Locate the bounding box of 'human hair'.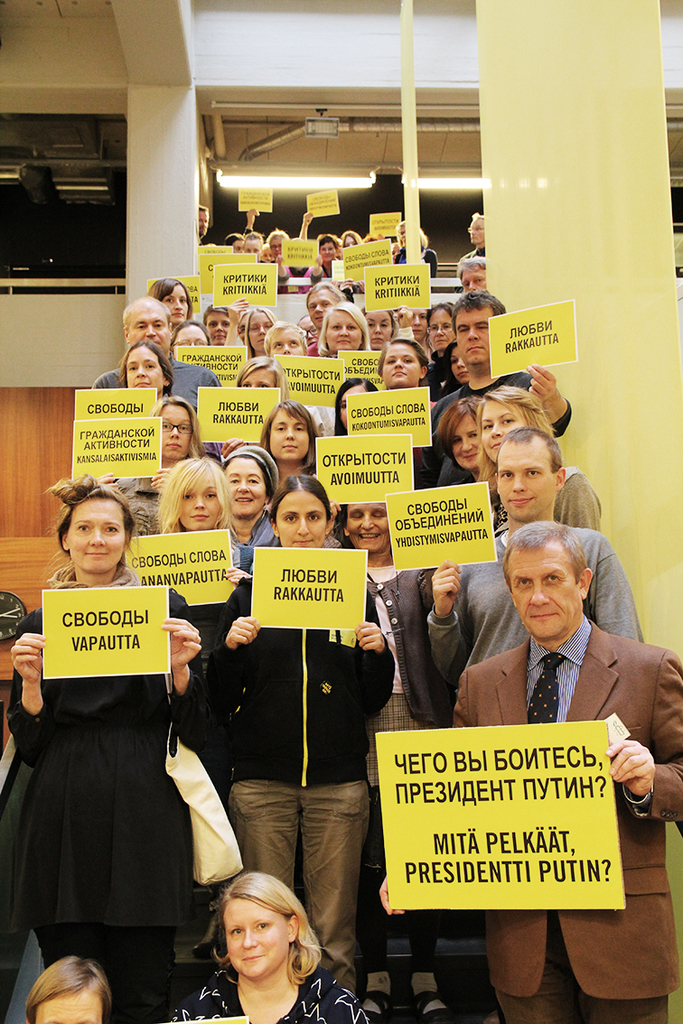
Bounding box: 426, 302, 454, 322.
